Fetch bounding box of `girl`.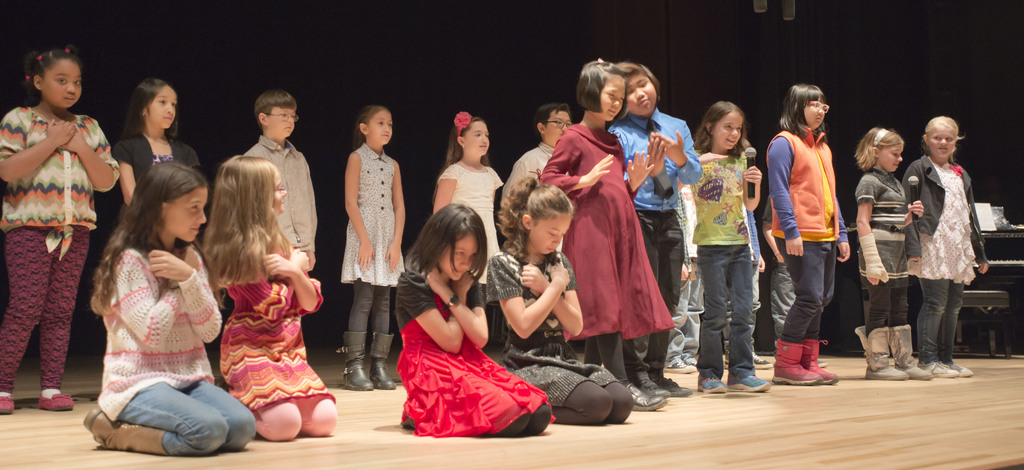
Bbox: pyautogui.locateOnScreen(486, 170, 636, 425).
